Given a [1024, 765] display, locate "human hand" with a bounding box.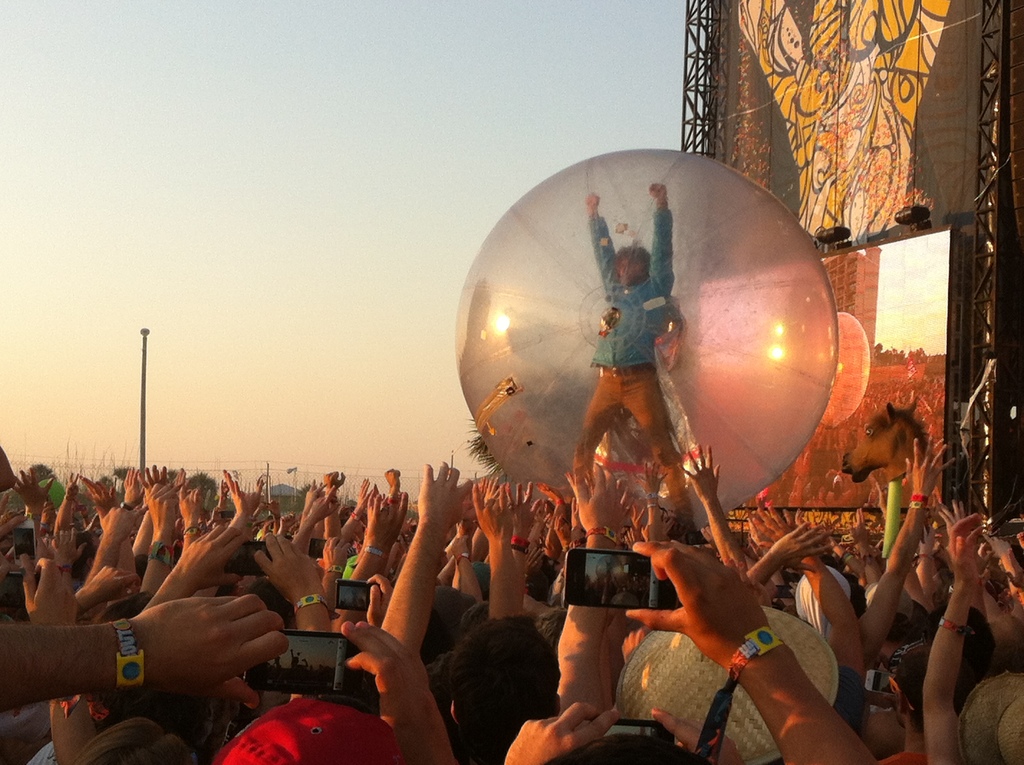
Located: [x1=220, y1=465, x2=250, y2=518].
